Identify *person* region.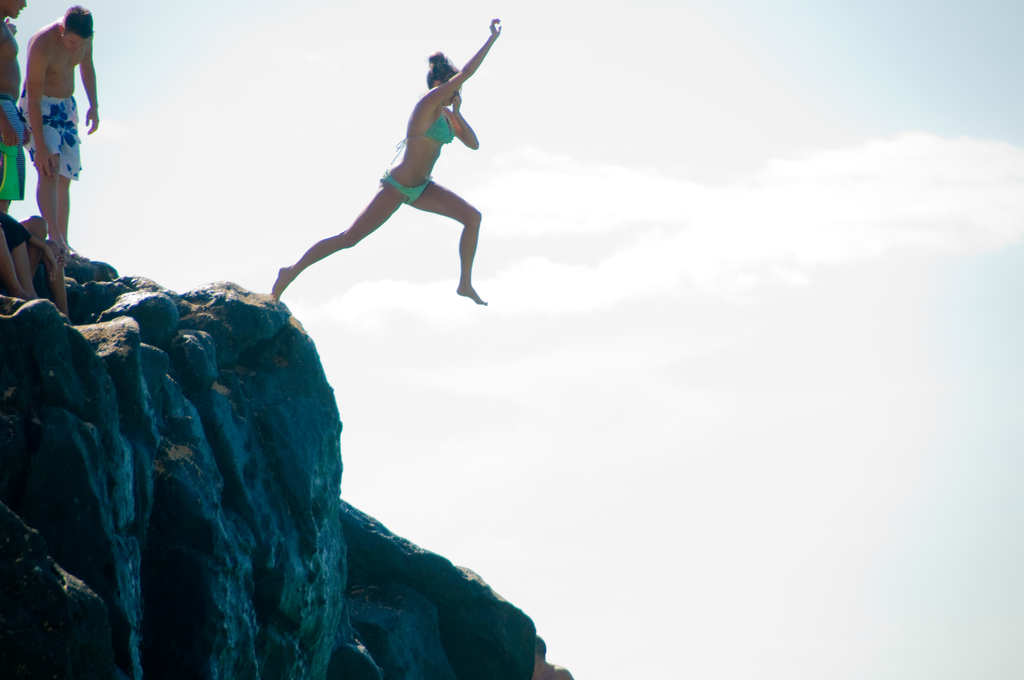
Region: (260, 19, 501, 330).
